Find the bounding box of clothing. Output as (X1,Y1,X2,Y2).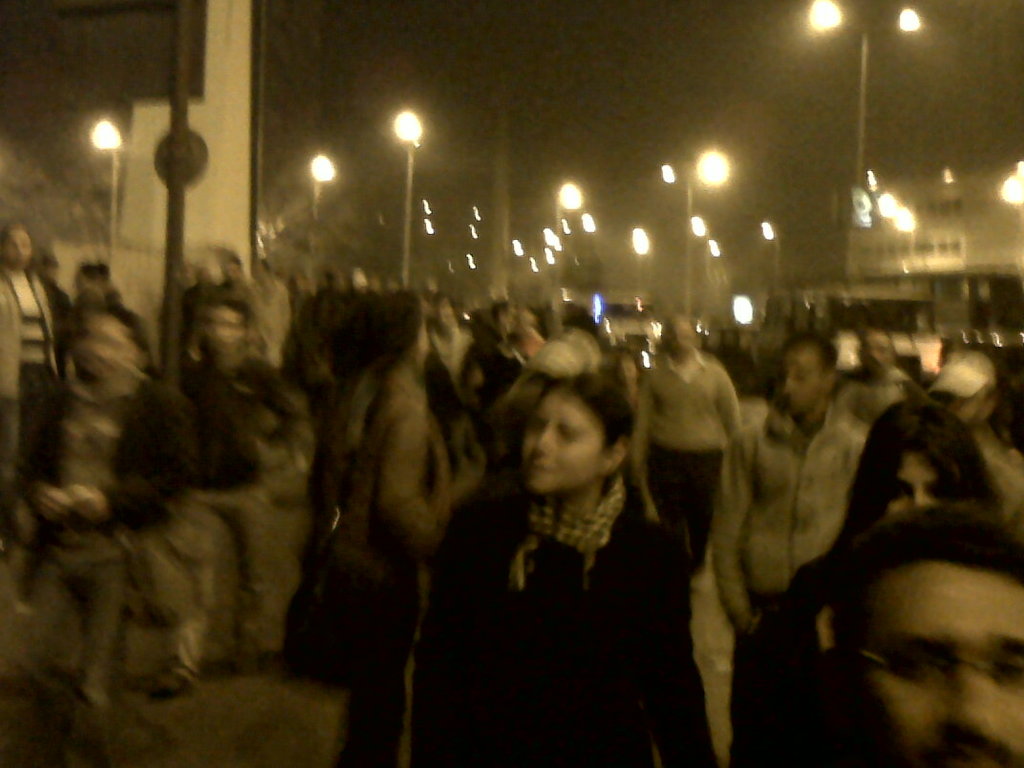
(715,407,870,695).
